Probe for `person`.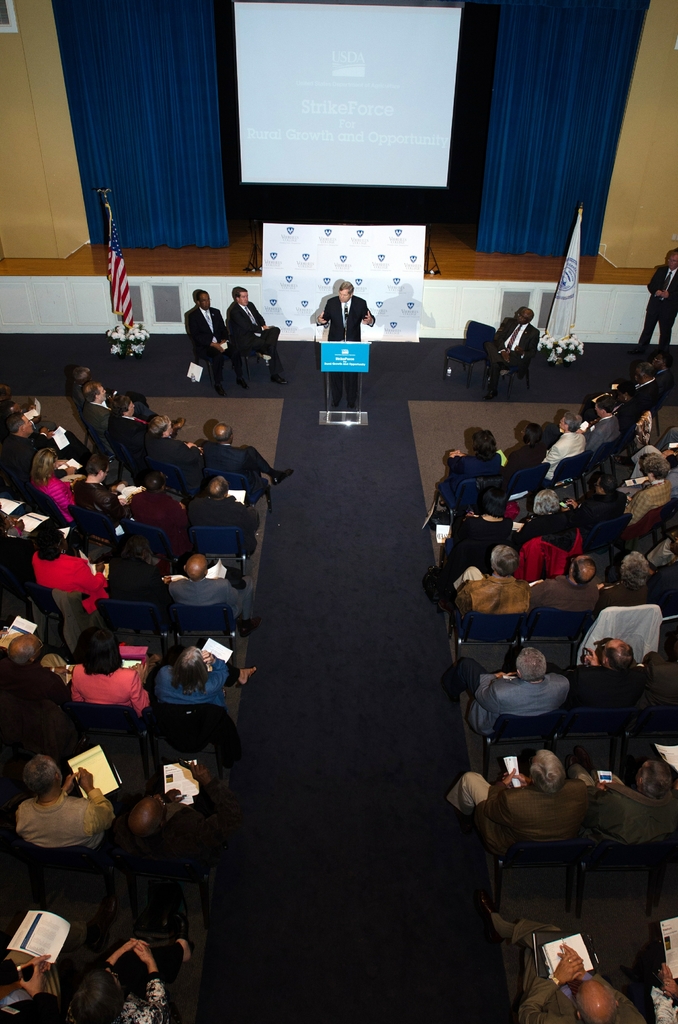
Probe result: 209:271:269:381.
